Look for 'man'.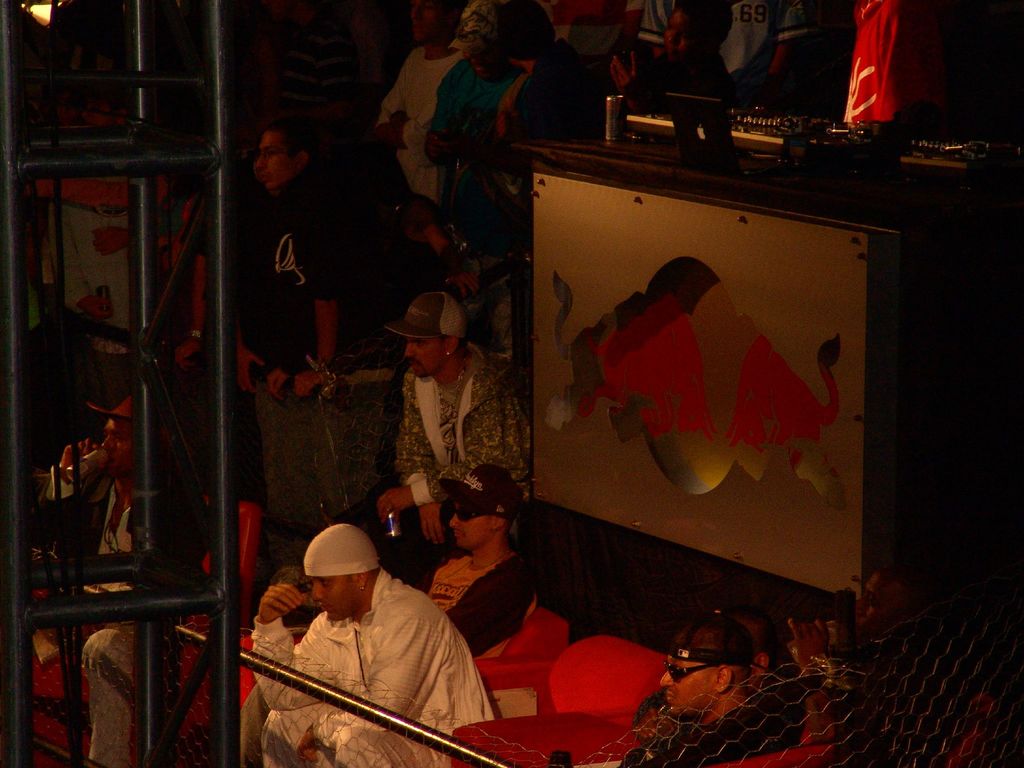
Found: x1=255, y1=122, x2=342, y2=399.
